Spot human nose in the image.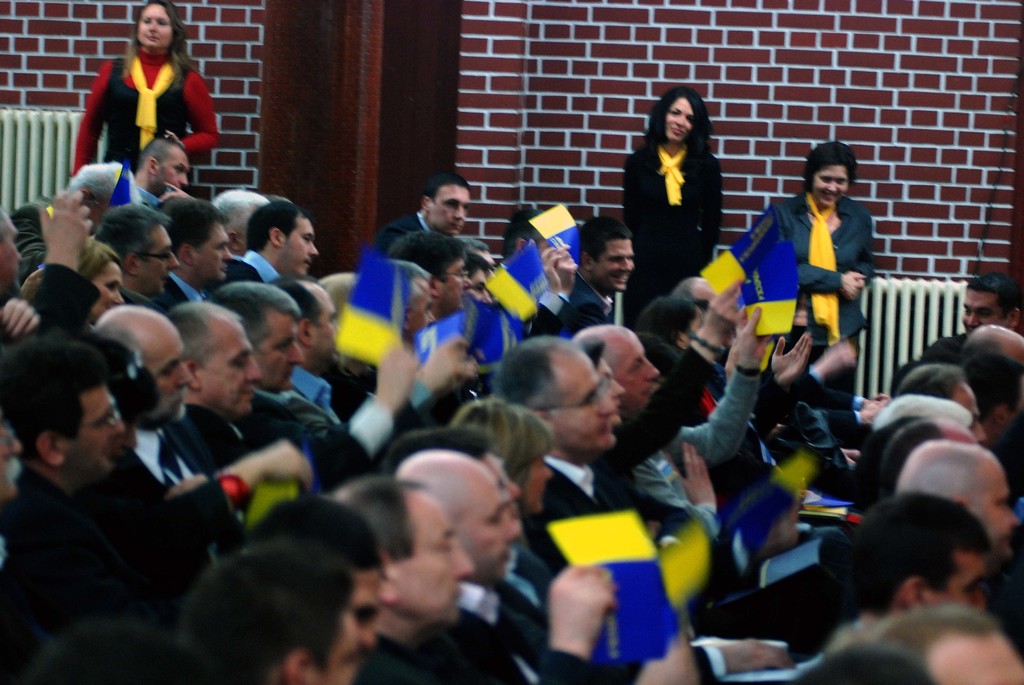
human nose found at bbox=(291, 342, 307, 361).
